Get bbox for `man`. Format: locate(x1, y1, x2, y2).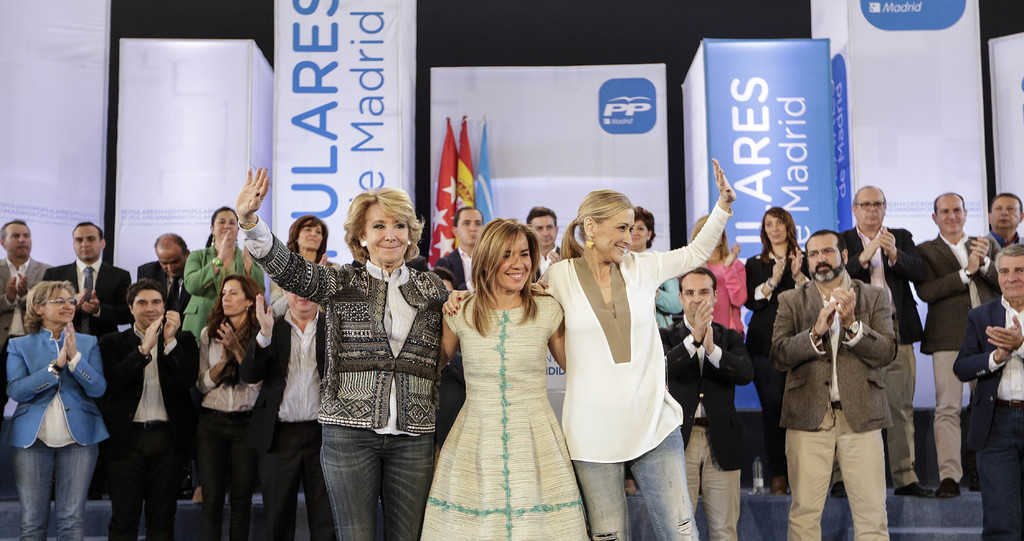
locate(828, 183, 935, 498).
